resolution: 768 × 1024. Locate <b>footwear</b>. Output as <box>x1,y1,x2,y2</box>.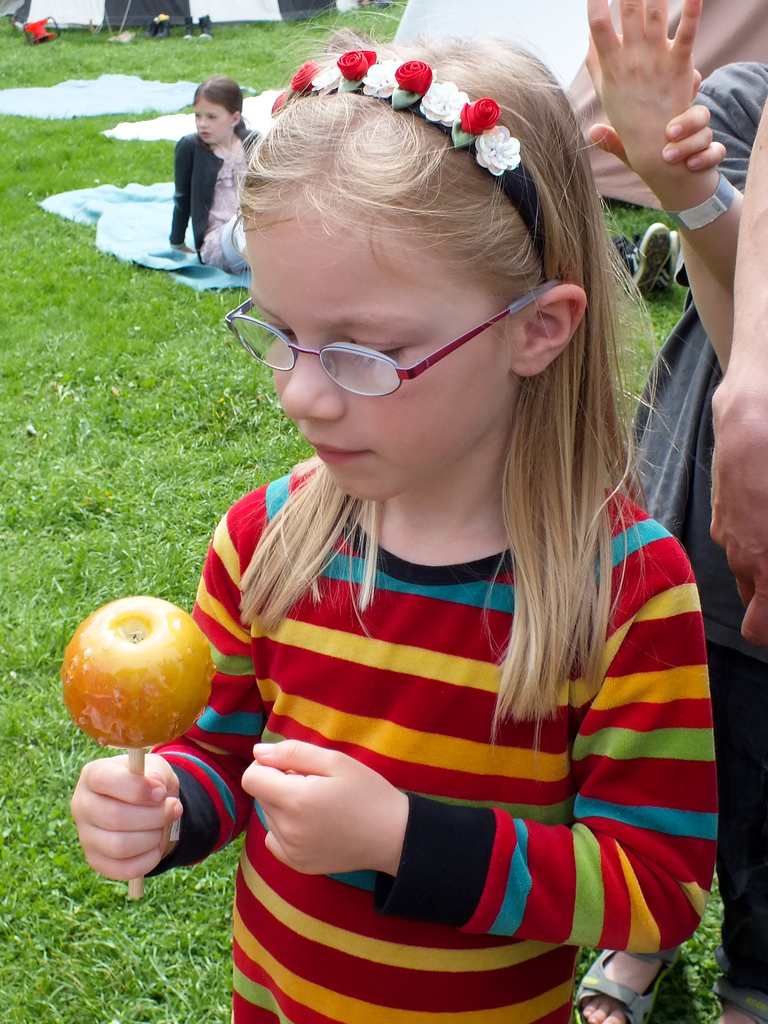
<box>699,986,767,1023</box>.
